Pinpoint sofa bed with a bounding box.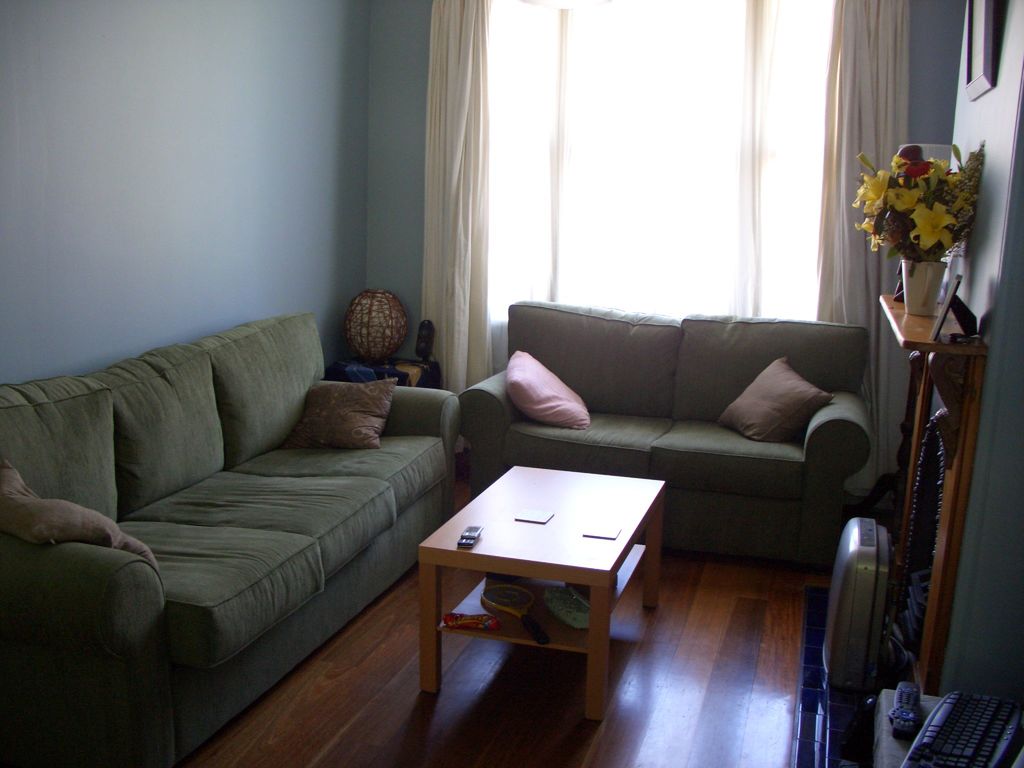
region(0, 314, 460, 767).
